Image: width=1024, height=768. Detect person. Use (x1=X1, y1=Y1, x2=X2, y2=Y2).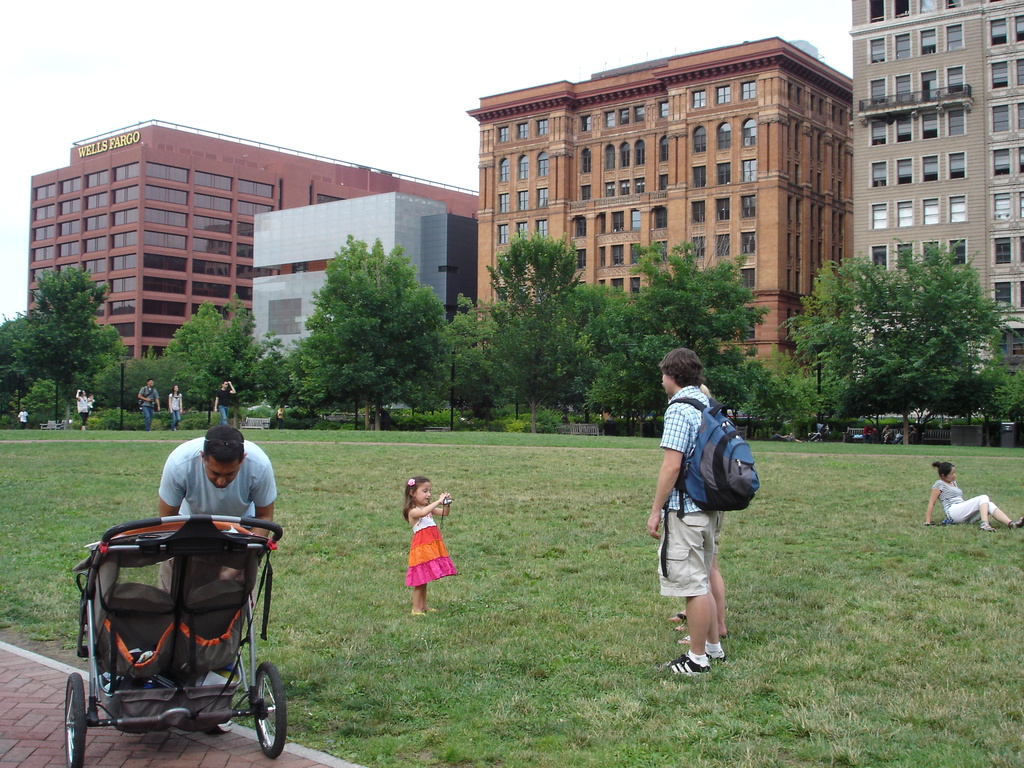
(x1=922, y1=458, x2=1023, y2=531).
